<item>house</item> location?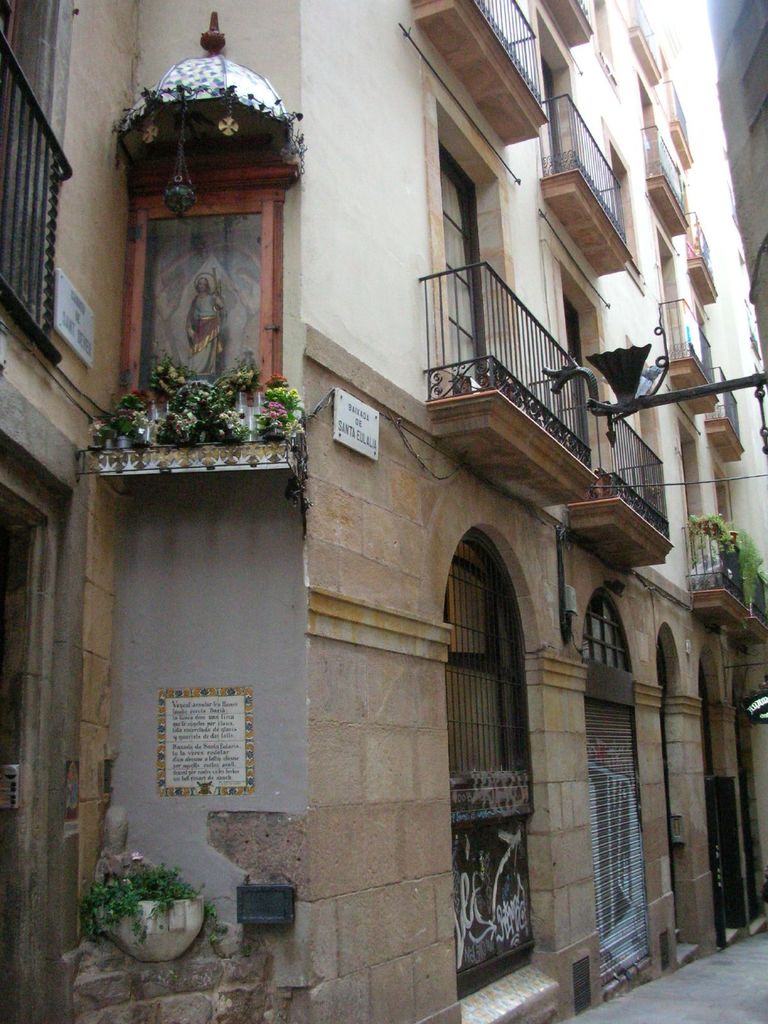
detection(45, 0, 740, 1018)
